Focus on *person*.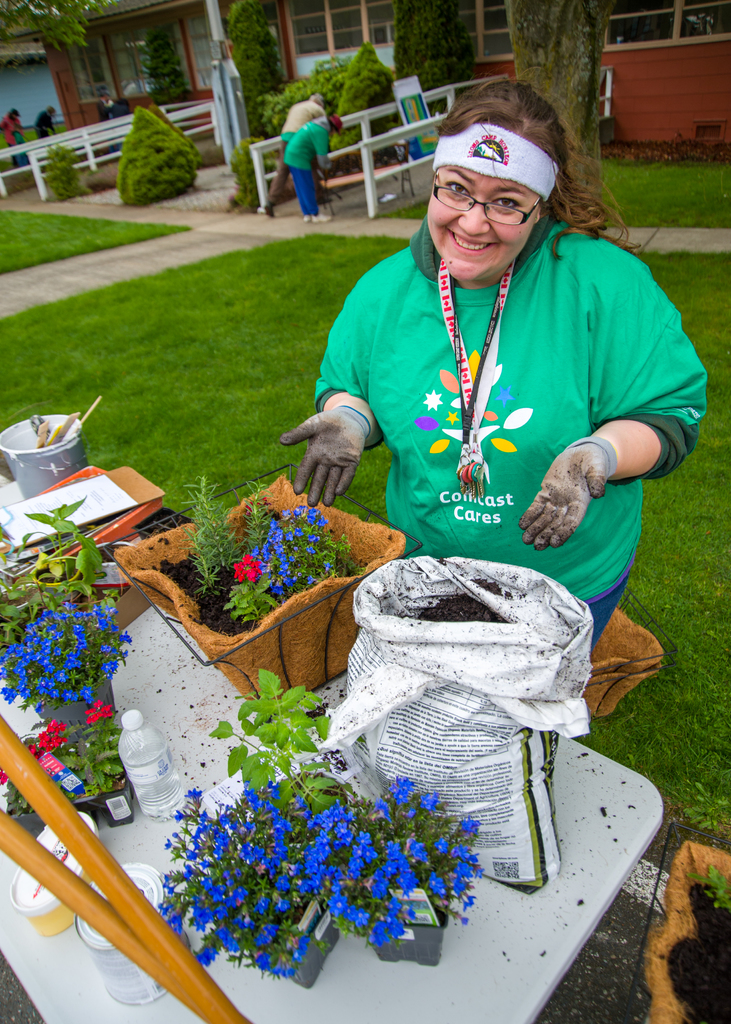
Focused at {"left": 284, "top": 122, "right": 339, "bottom": 221}.
